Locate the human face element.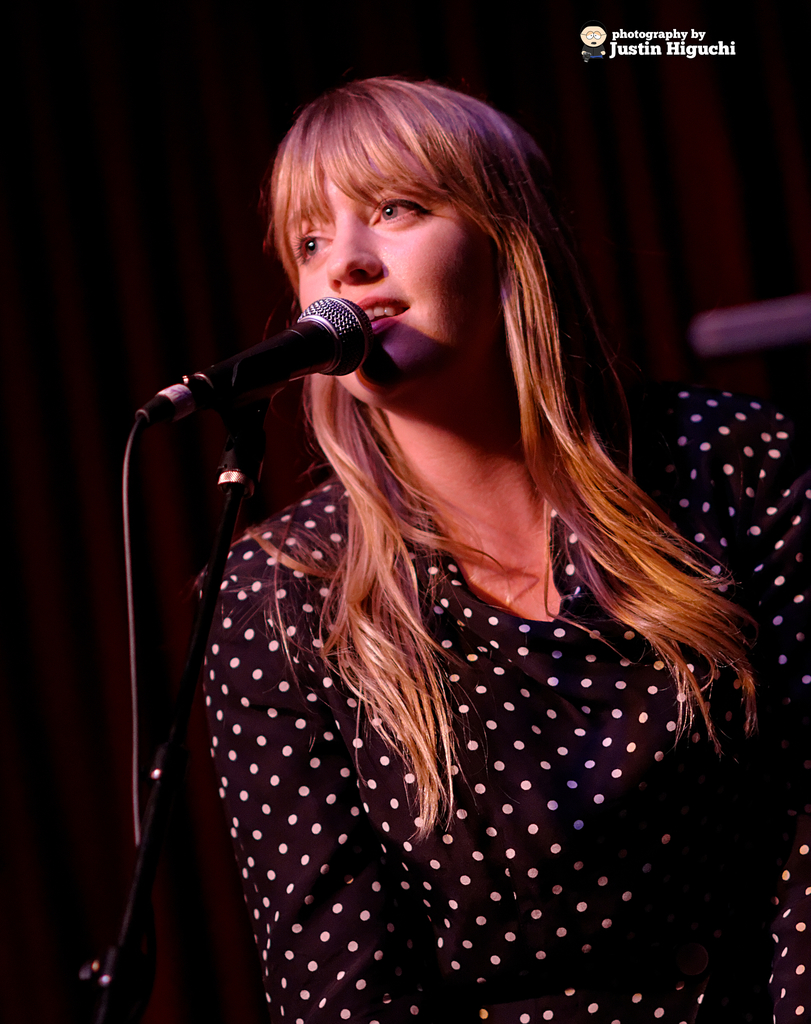
Element bbox: [x1=293, y1=123, x2=509, y2=401].
